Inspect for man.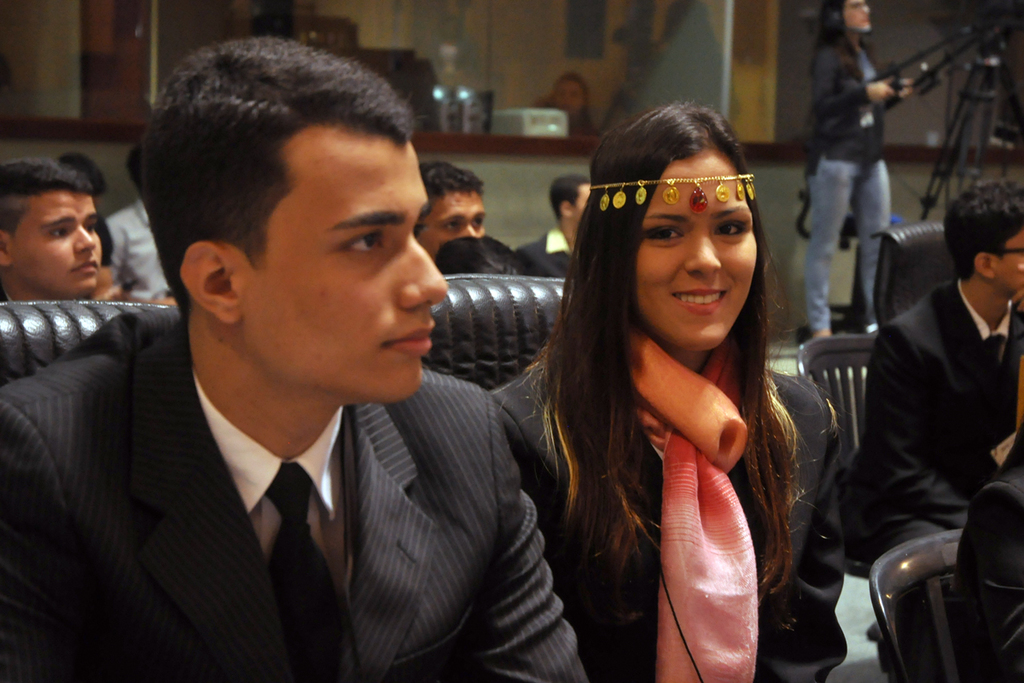
Inspection: bbox=[31, 65, 599, 677].
